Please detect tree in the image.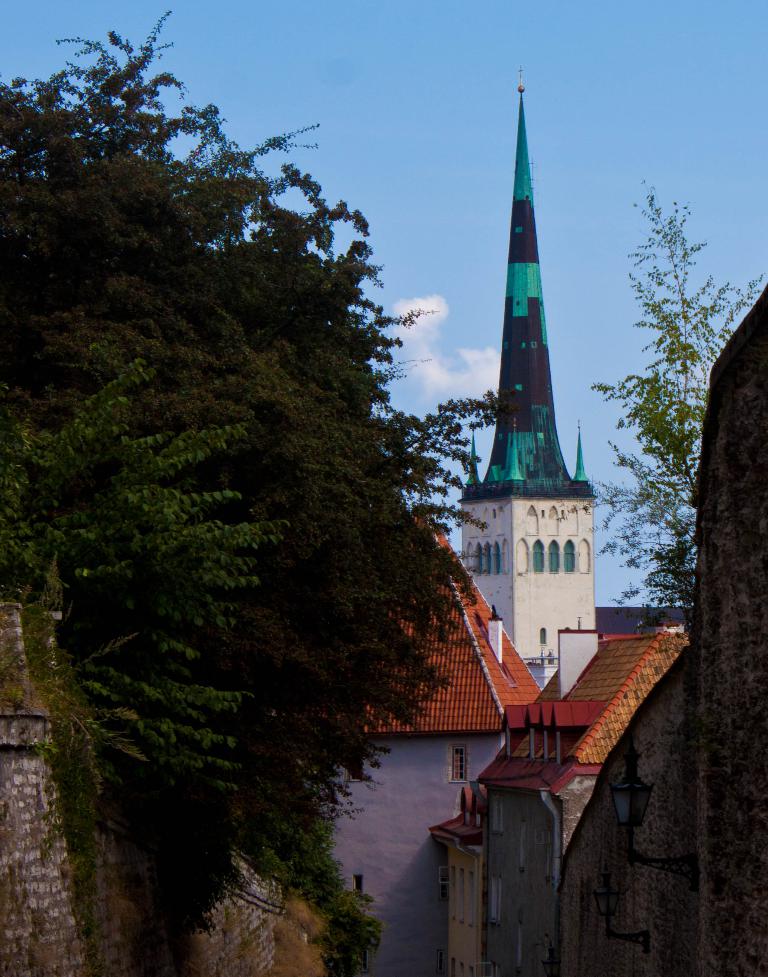
bbox=[585, 183, 764, 512].
